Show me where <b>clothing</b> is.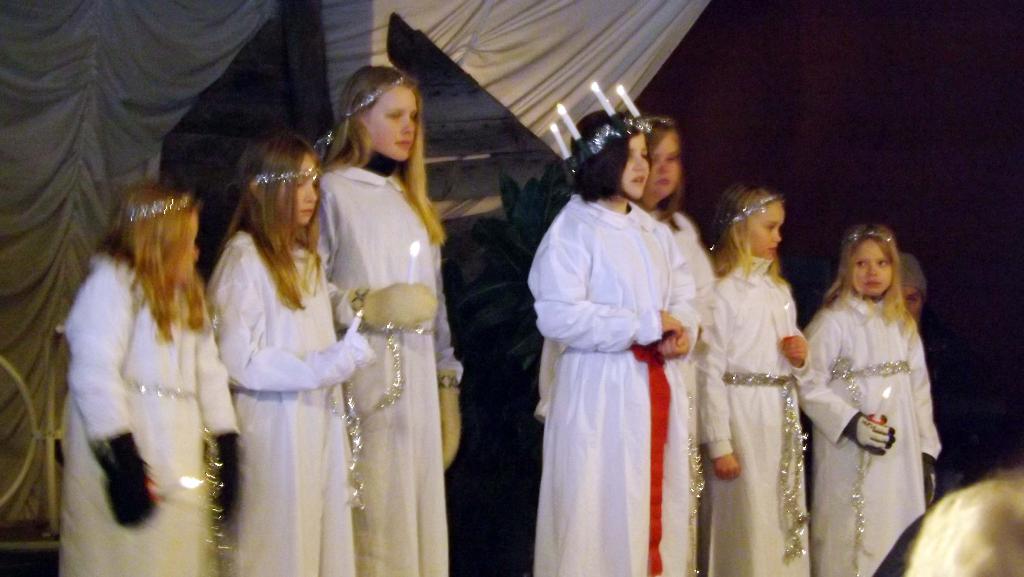
<b>clothing</b> is at 211, 233, 378, 576.
